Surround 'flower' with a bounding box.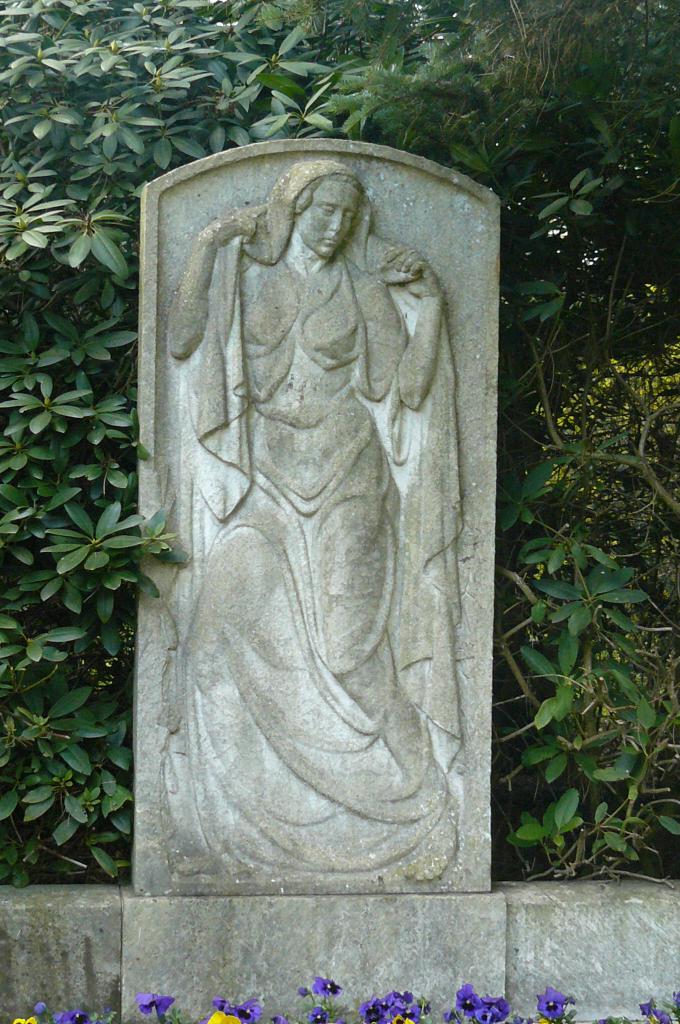
region(357, 988, 422, 1023).
